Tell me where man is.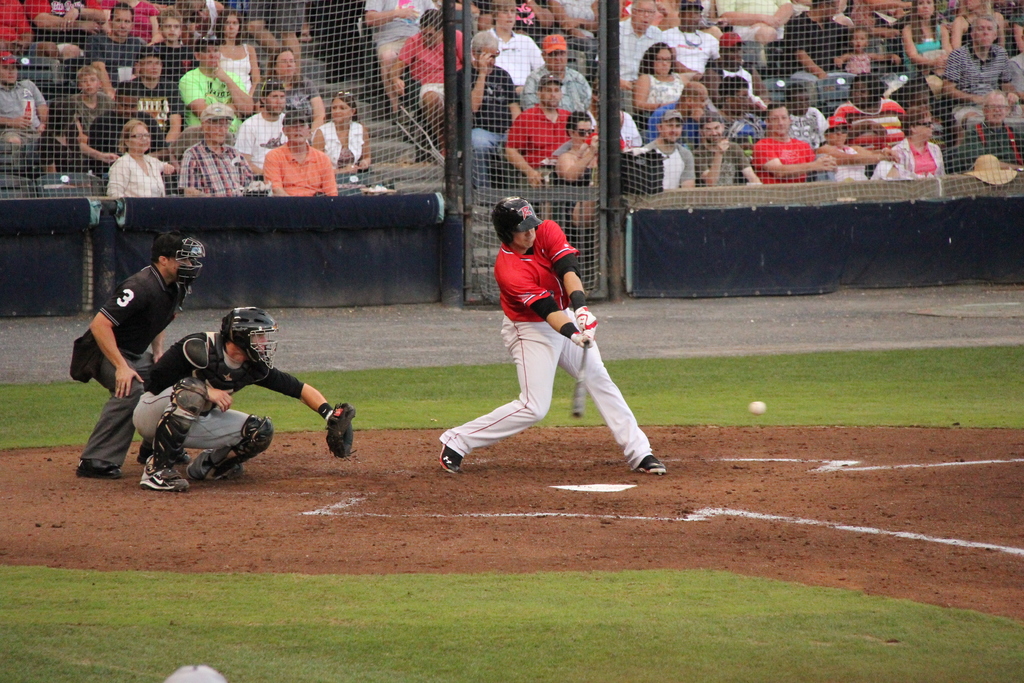
man is at select_region(175, 36, 250, 117).
